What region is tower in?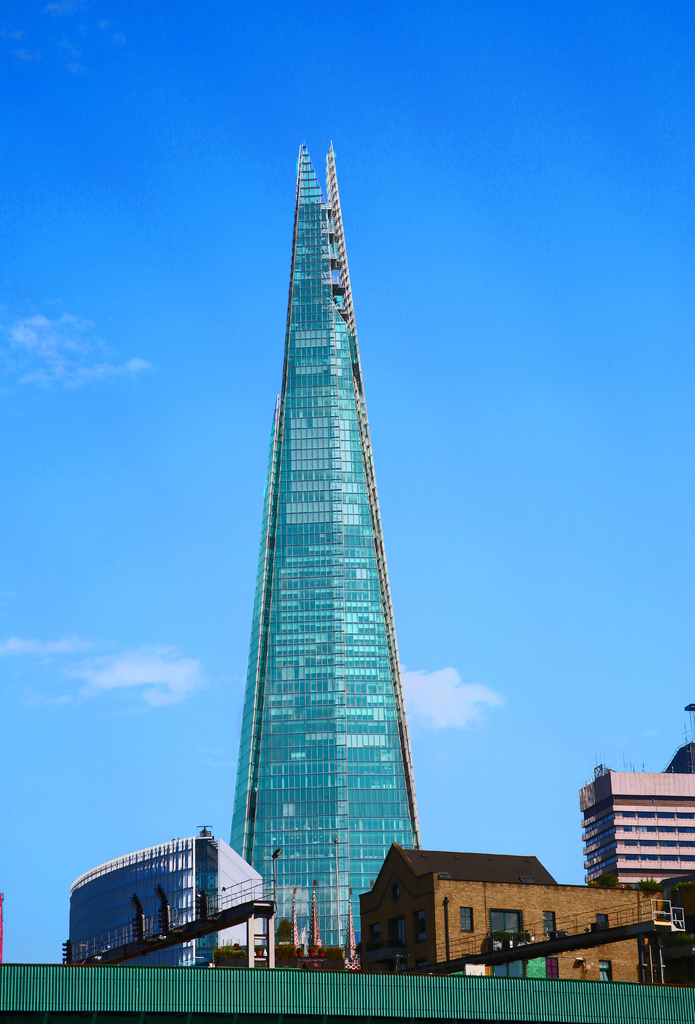
box=[52, 806, 289, 974].
